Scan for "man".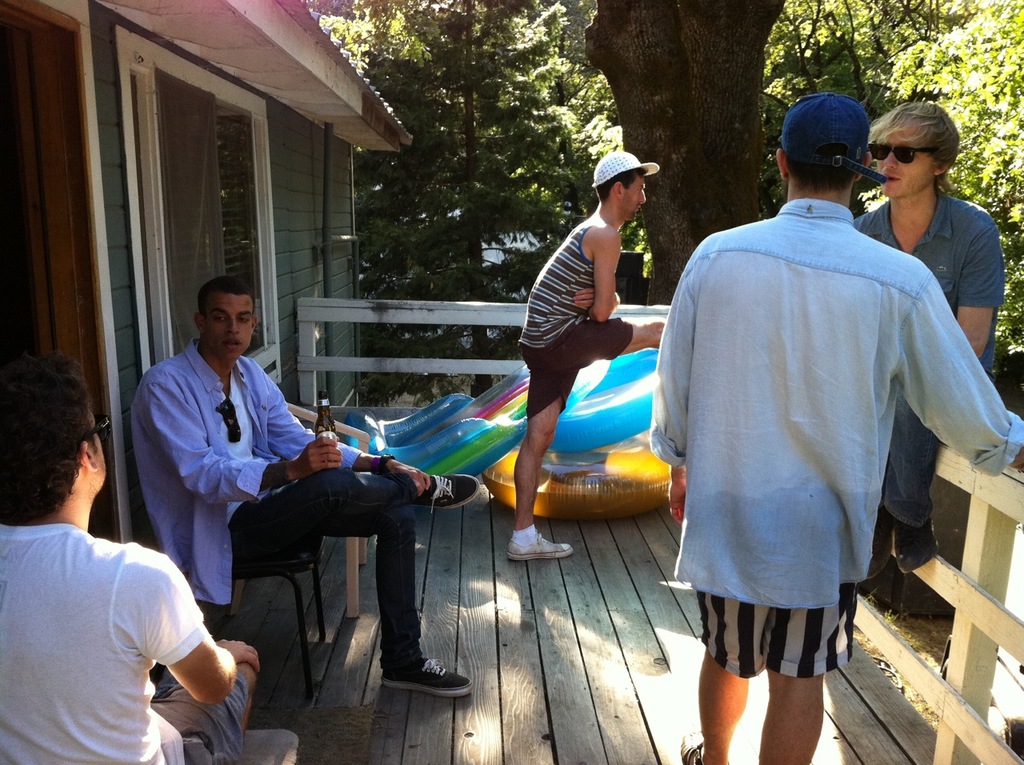
Scan result: locate(649, 89, 1023, 763).
